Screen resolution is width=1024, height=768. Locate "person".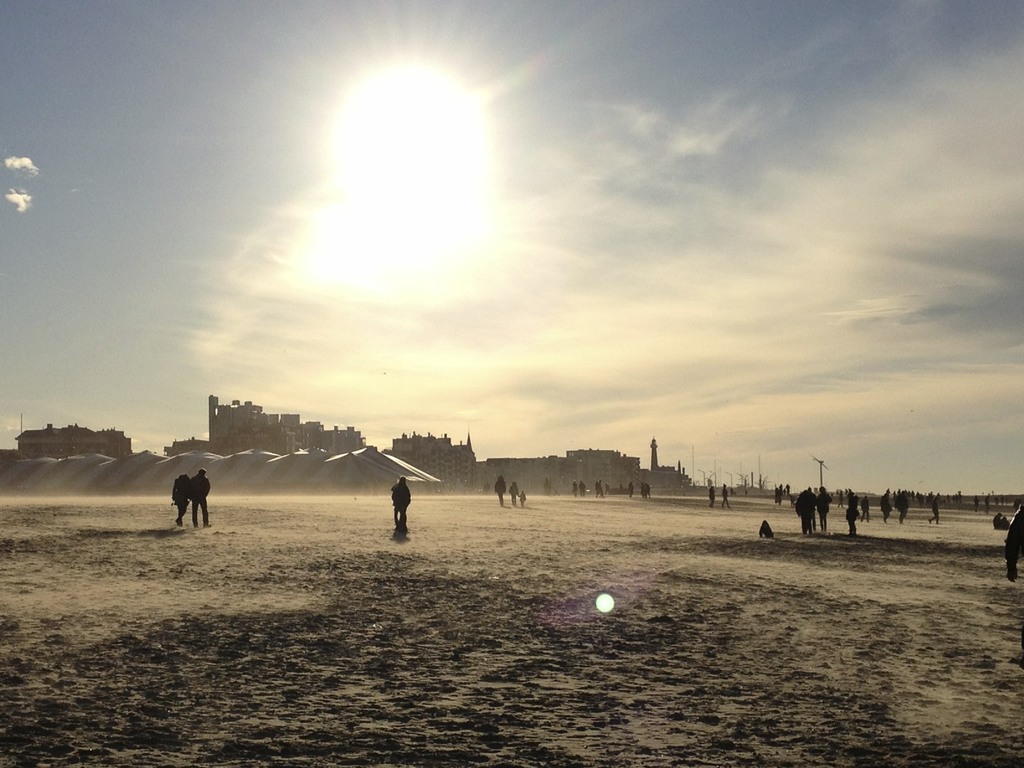
[left=990, top=508, right=1017, bottom=531].
